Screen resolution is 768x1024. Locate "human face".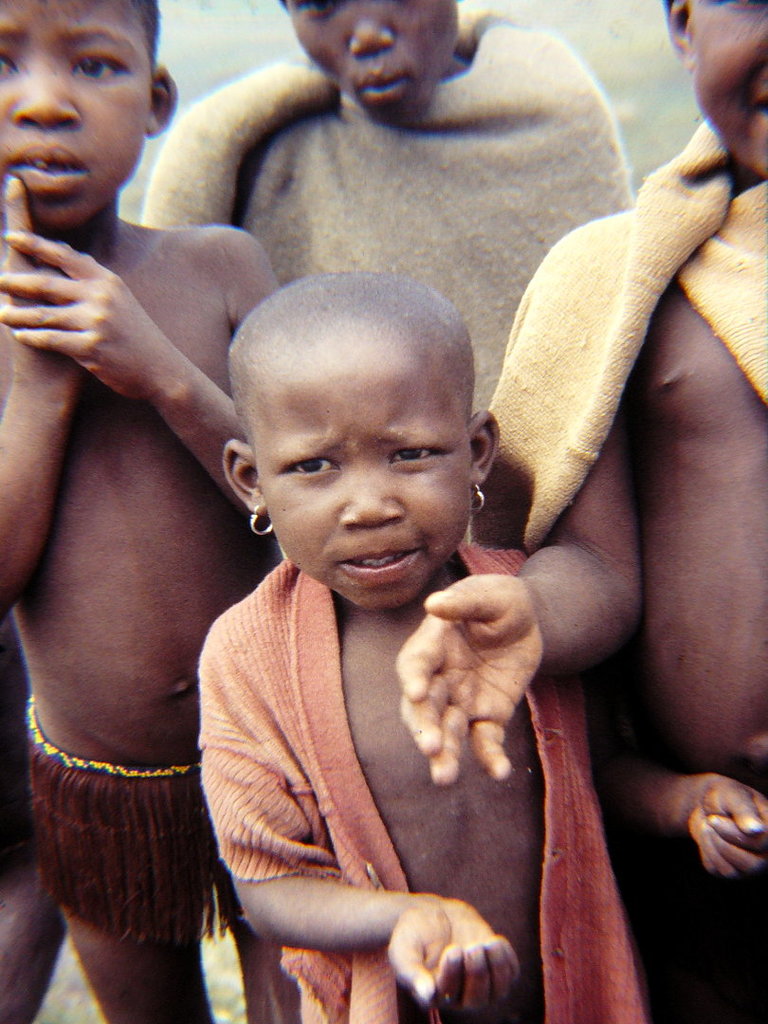
BBox(287, 0, 457, 116).
